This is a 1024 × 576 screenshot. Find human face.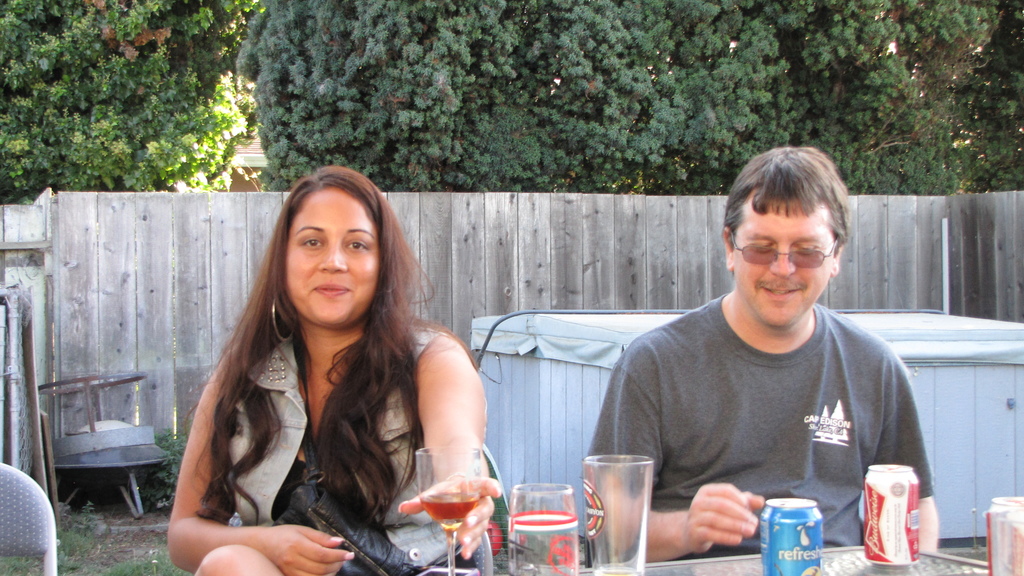
Bounding box: region(736, 187, 838, 332).
